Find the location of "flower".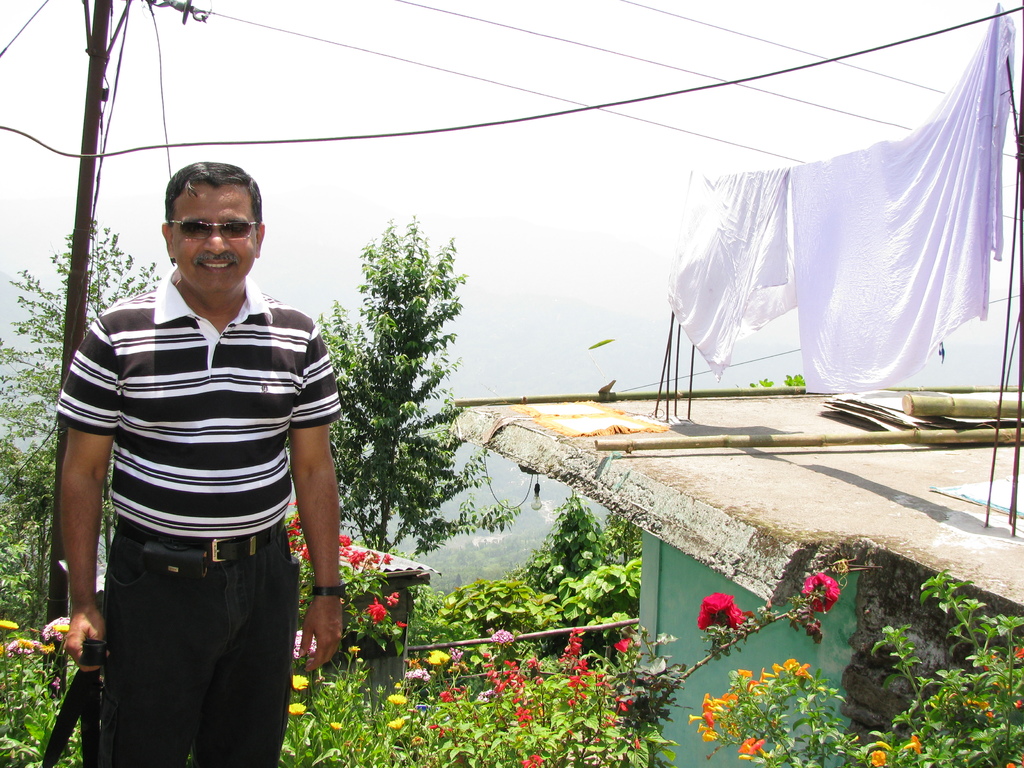
Location: {"left": 294, "top": 628, "right": 316, "bottom": 659}.
